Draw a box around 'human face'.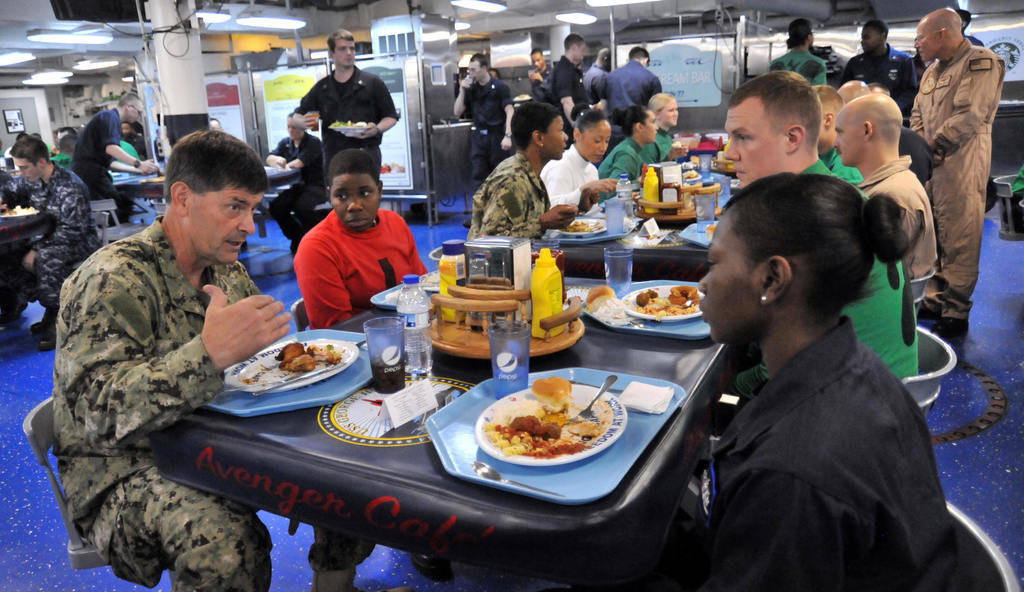
BBox(644, 113, 656, 143).
